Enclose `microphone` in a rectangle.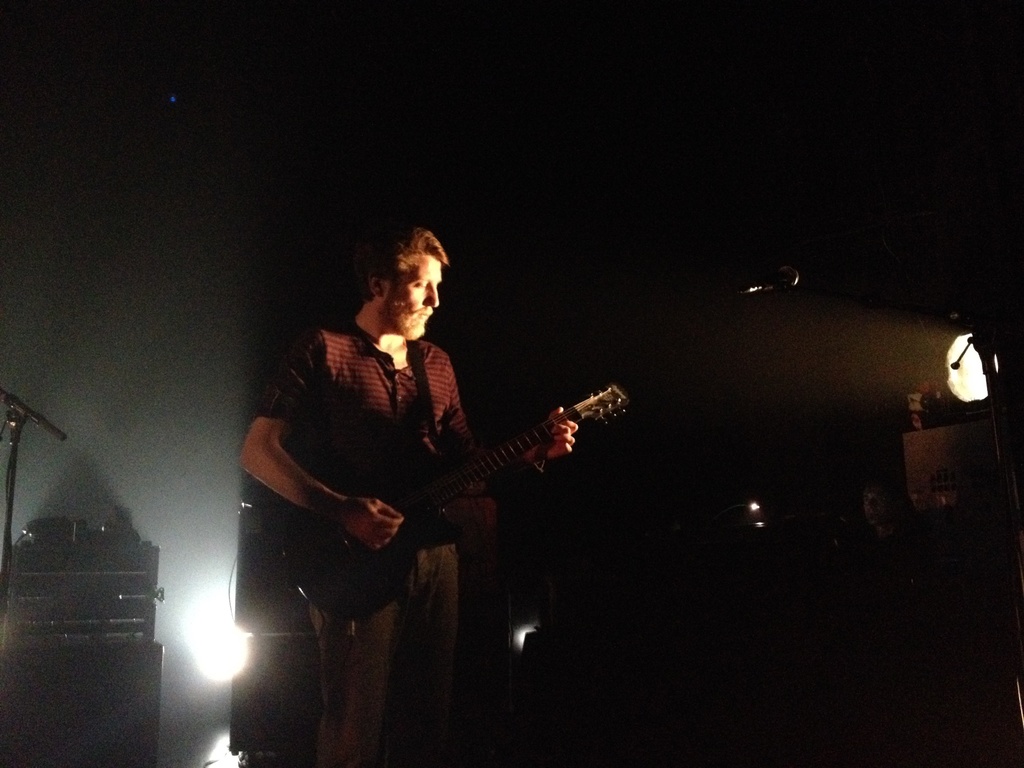
select_region(728, 263, 804, 299).
